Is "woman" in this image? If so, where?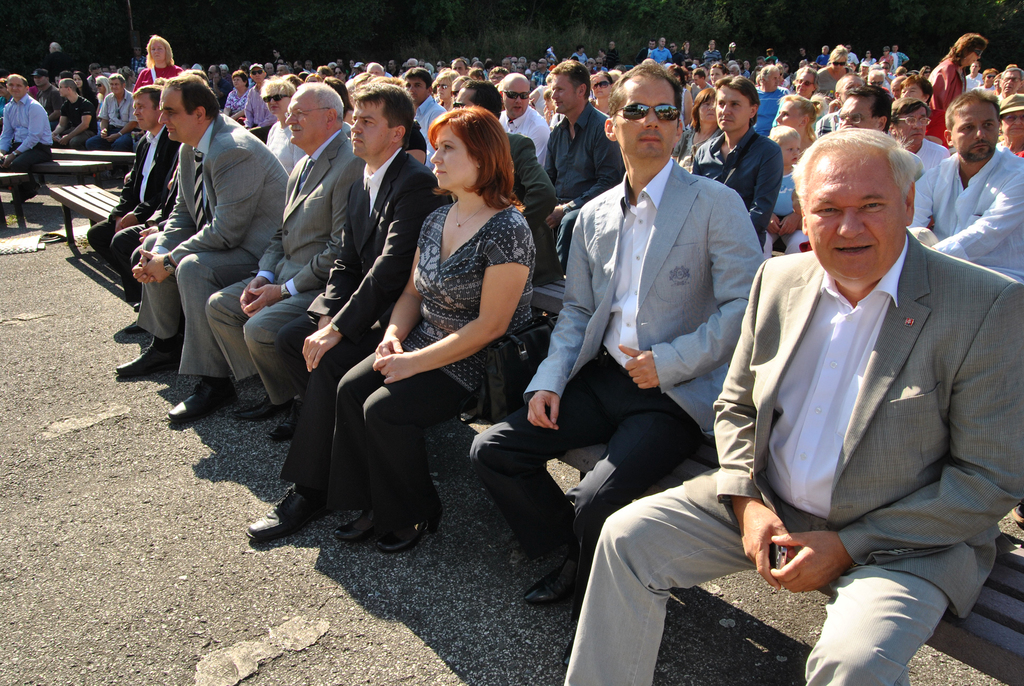
Yes, at detection(891, 98, 946, 195).
